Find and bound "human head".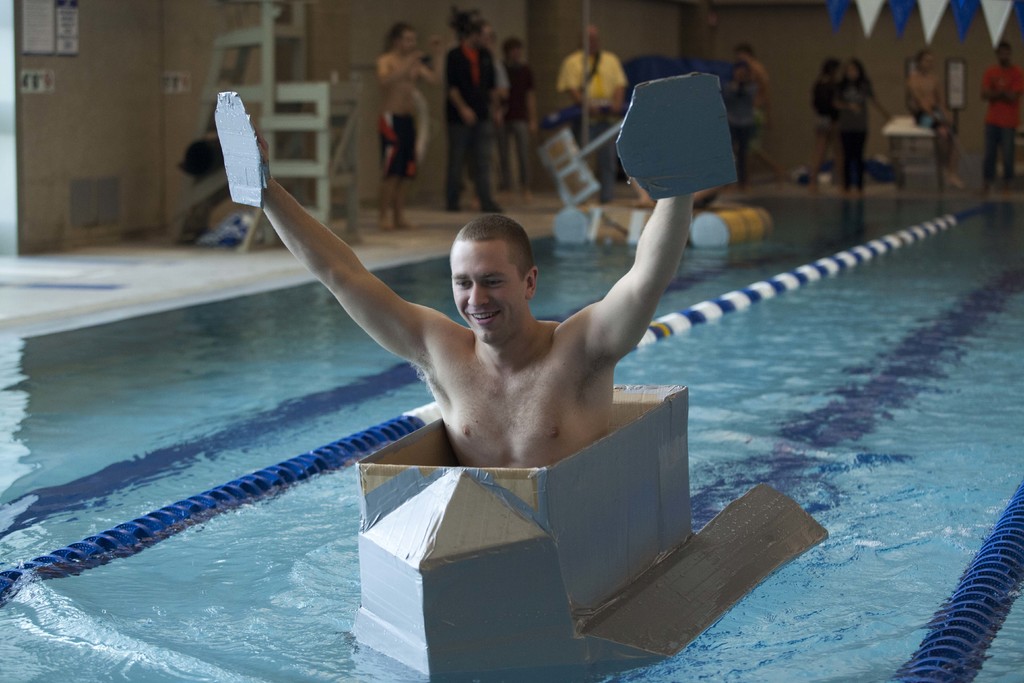
Bound: (left=390, top=23, right=414, bottom=57).
